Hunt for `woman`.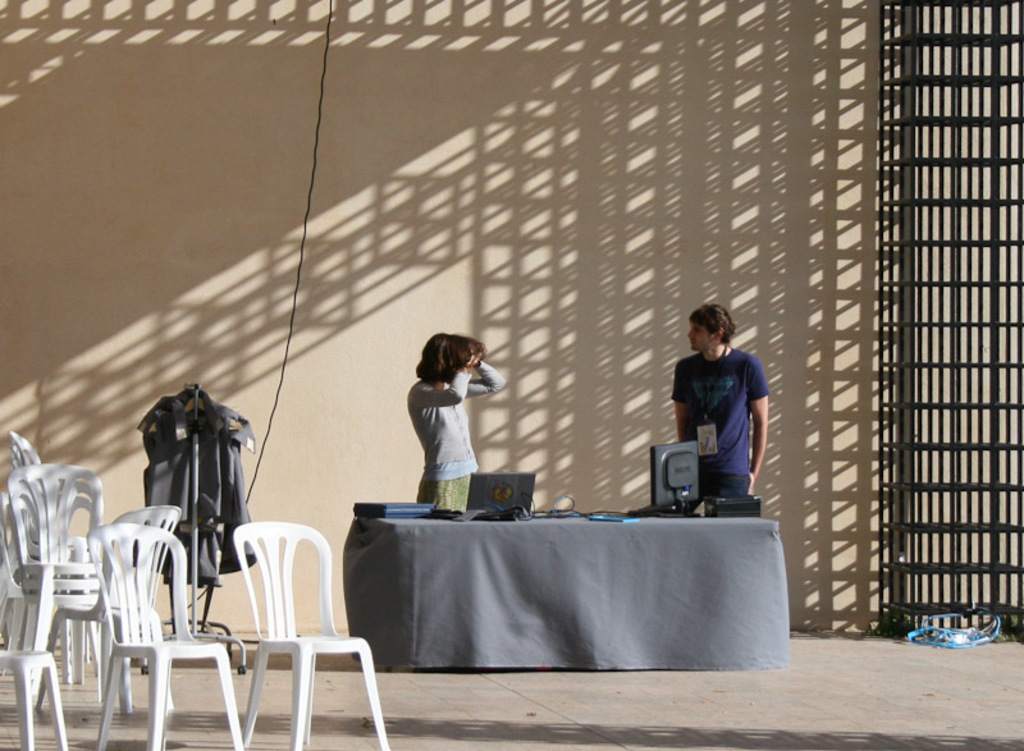
Hunted down at (397,336,509,514).
